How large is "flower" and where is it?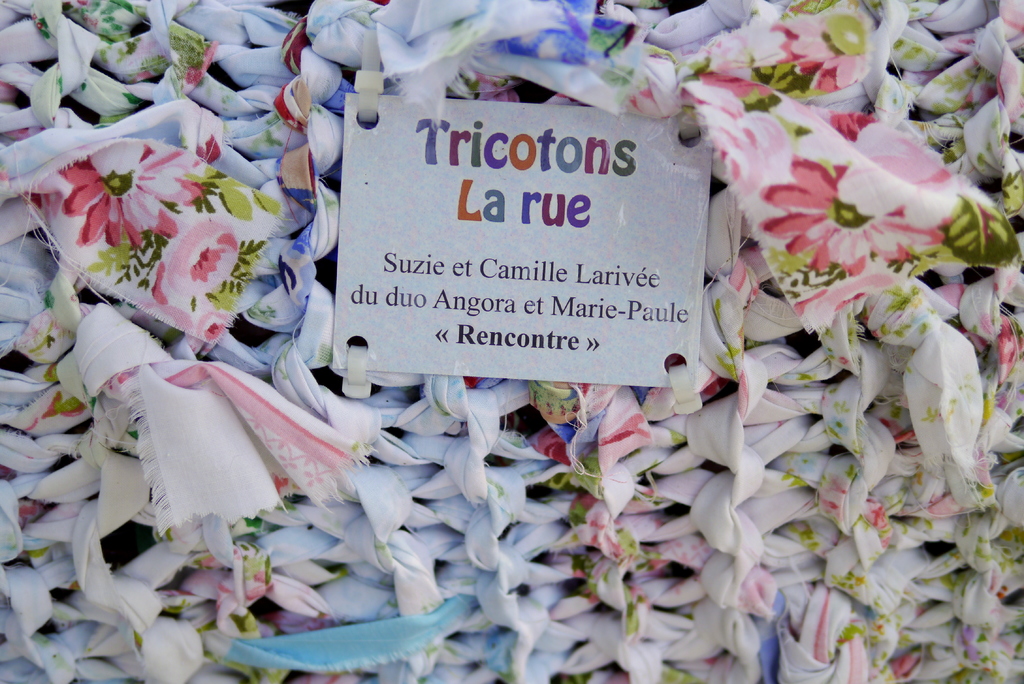
Bounding box: 740/150/934/289.
